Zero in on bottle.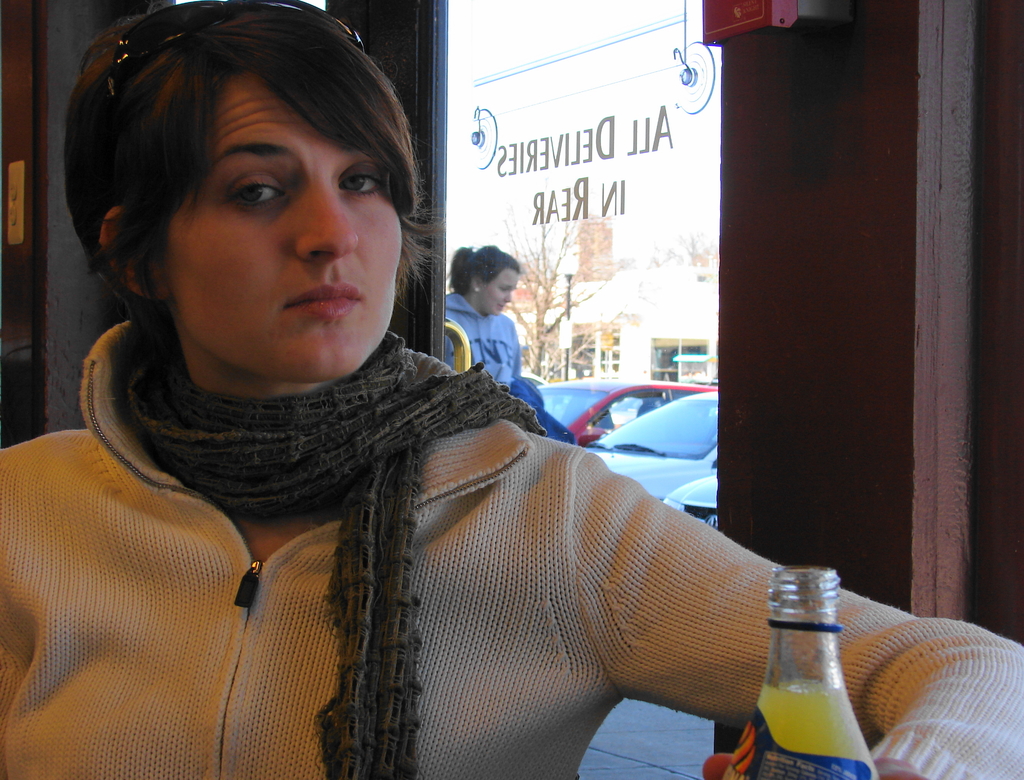
Zeroed in: [750,562,876,779].
